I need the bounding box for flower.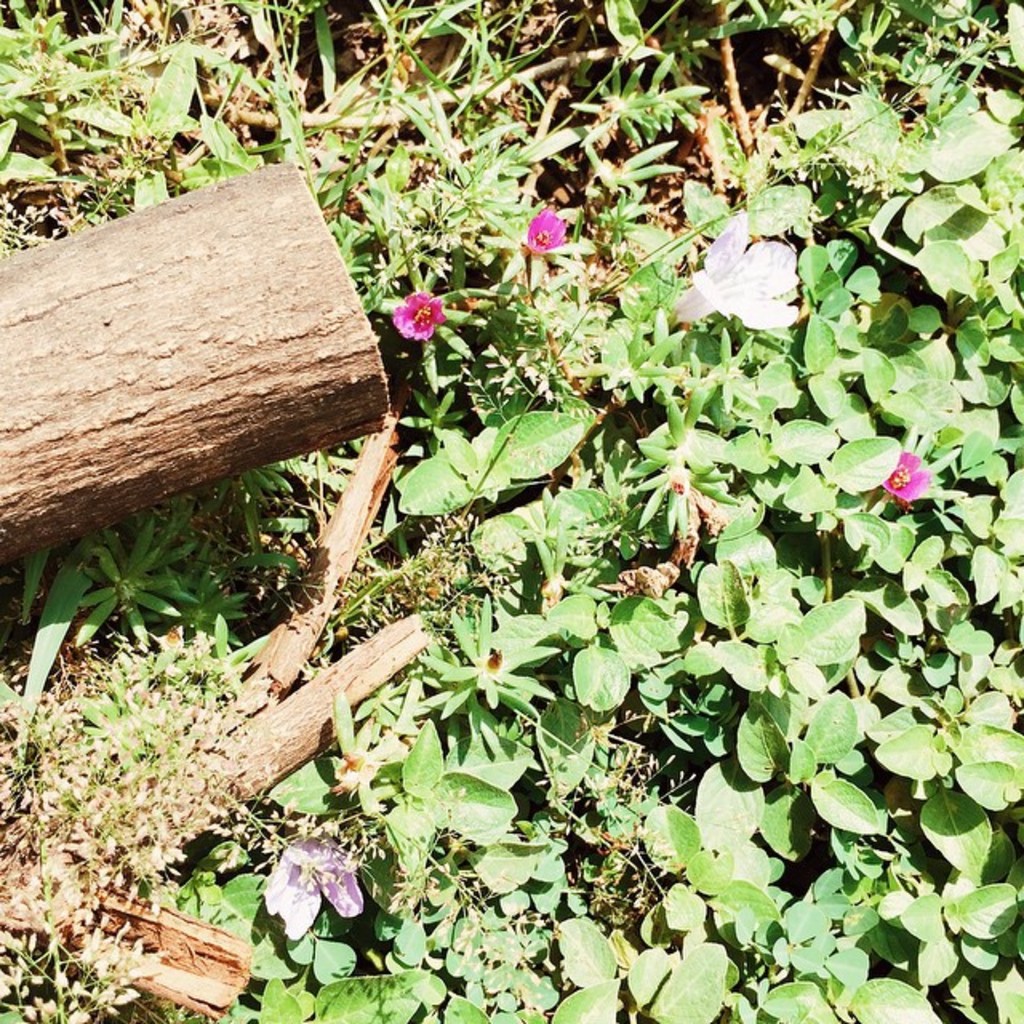
Here it is: left=666, top=214, right=798, bottom=333.
